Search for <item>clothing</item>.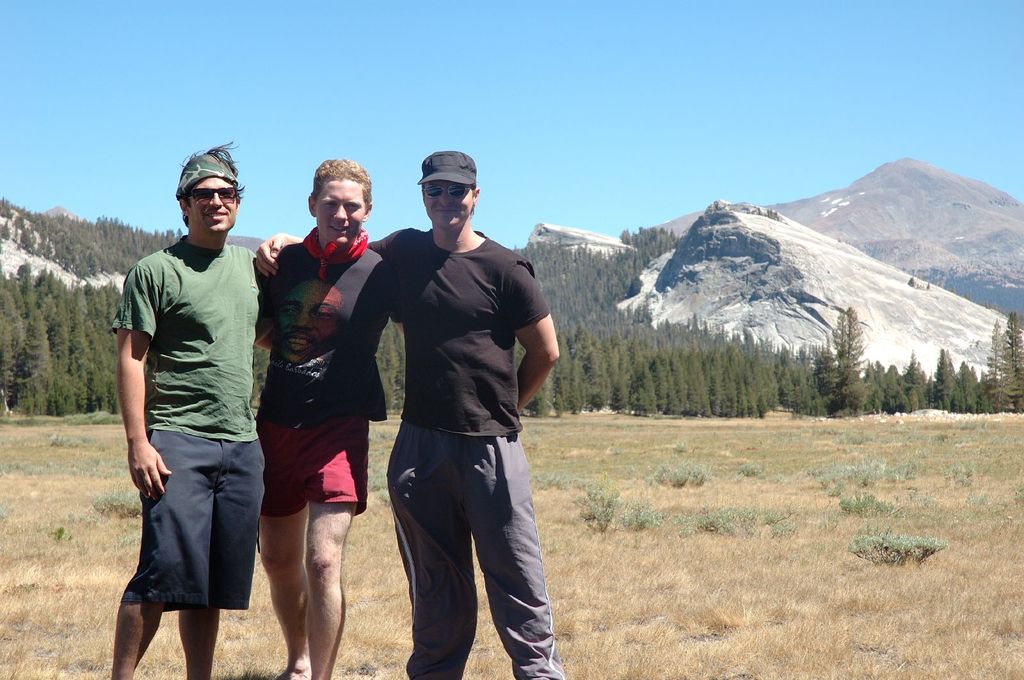
Found at [left=255, top=227, right=403, bottom=518].
